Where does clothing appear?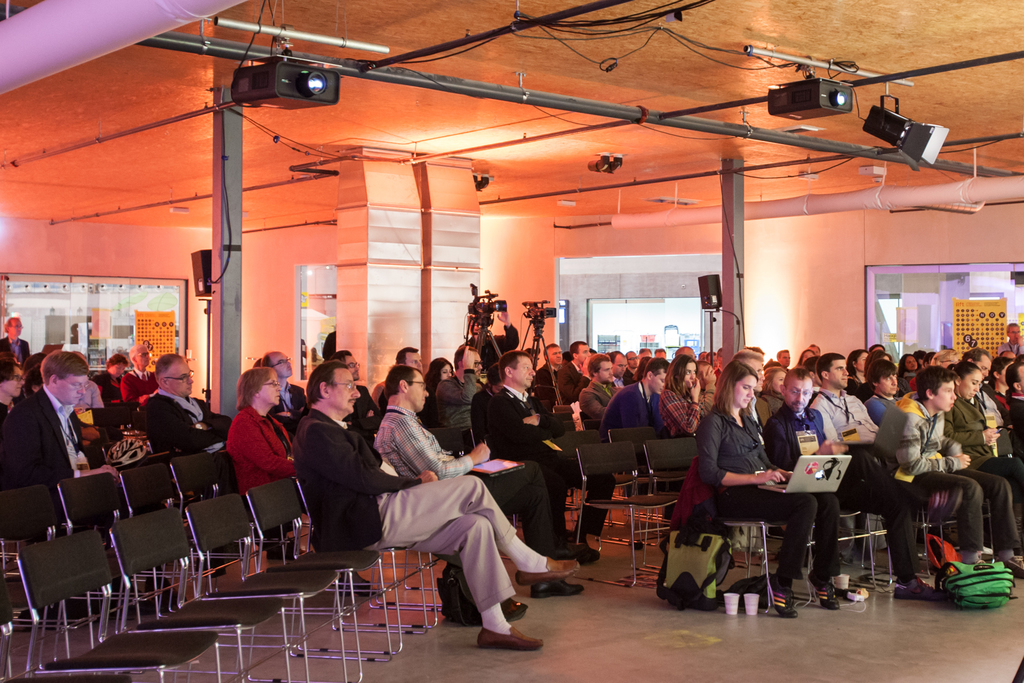
Appears at left=0, top=333, right=32, bottom=383.
